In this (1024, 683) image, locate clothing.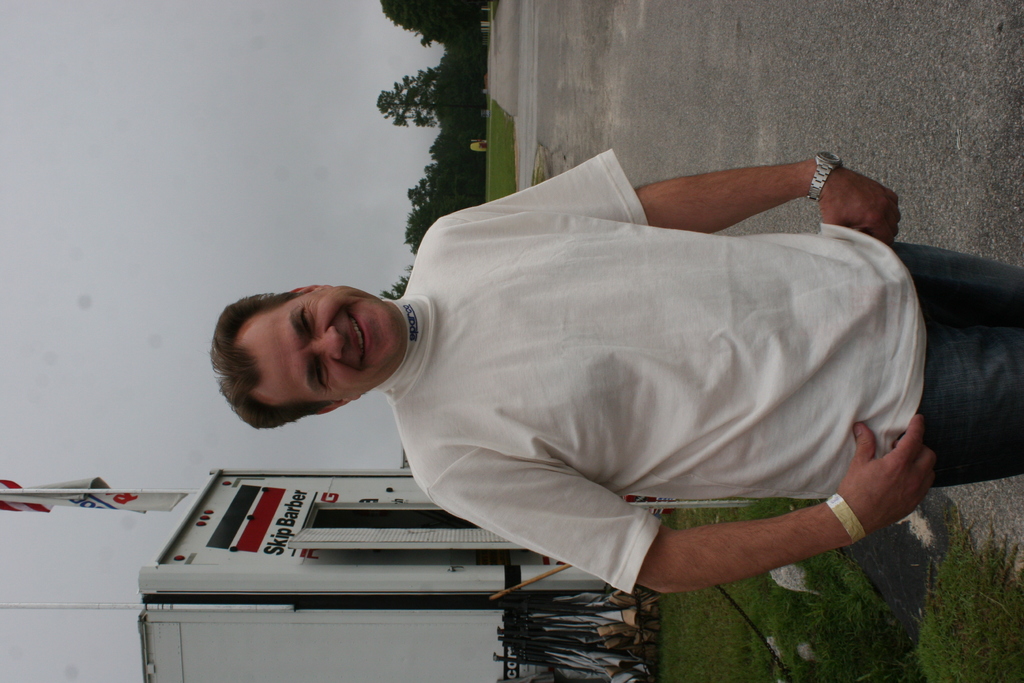
Bounding box: <region>365, 152, 931, 616</region>.
